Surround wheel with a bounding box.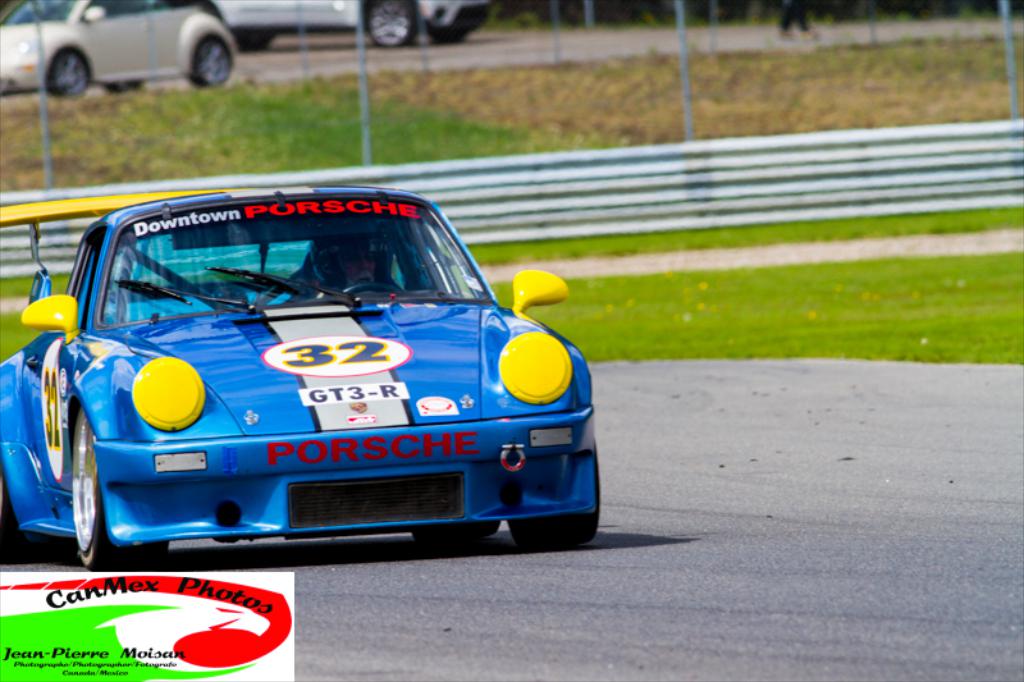
105:77:145:96.
